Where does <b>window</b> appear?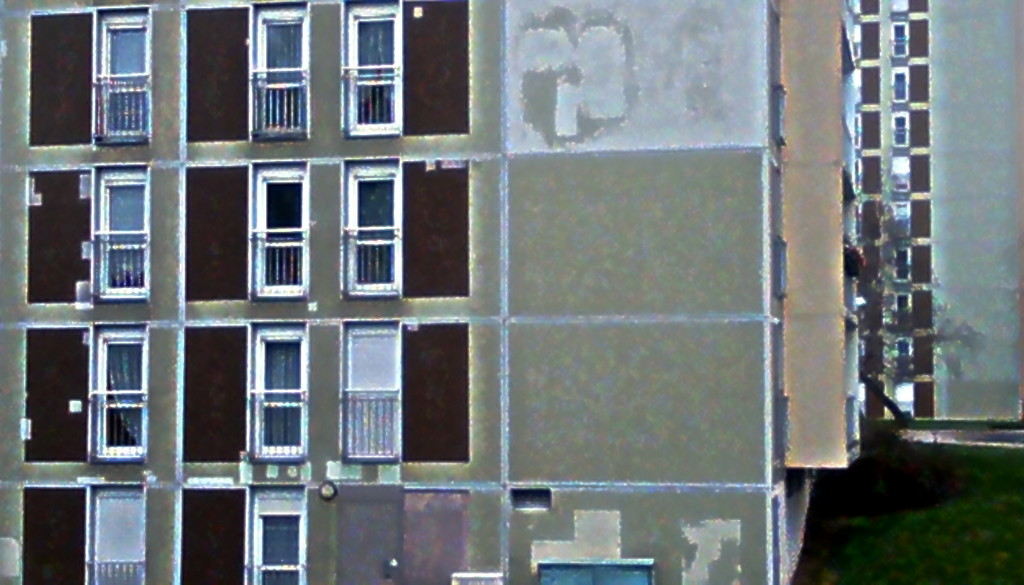
Appears at crop(342, 0, 406, 137).
